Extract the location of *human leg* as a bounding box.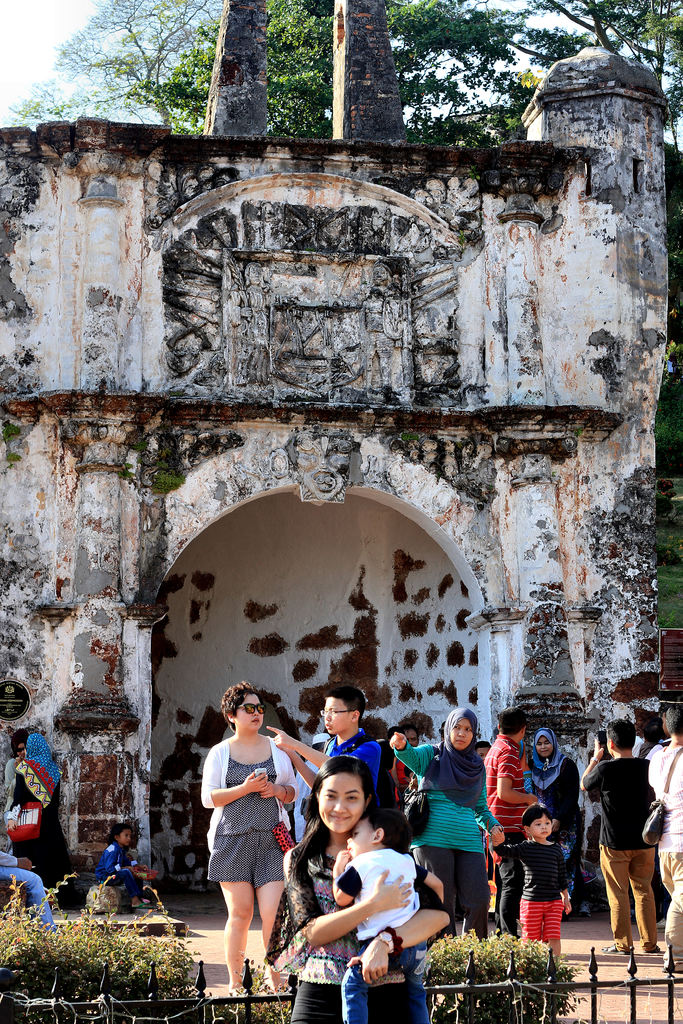
(632, 844, 659, 948).
